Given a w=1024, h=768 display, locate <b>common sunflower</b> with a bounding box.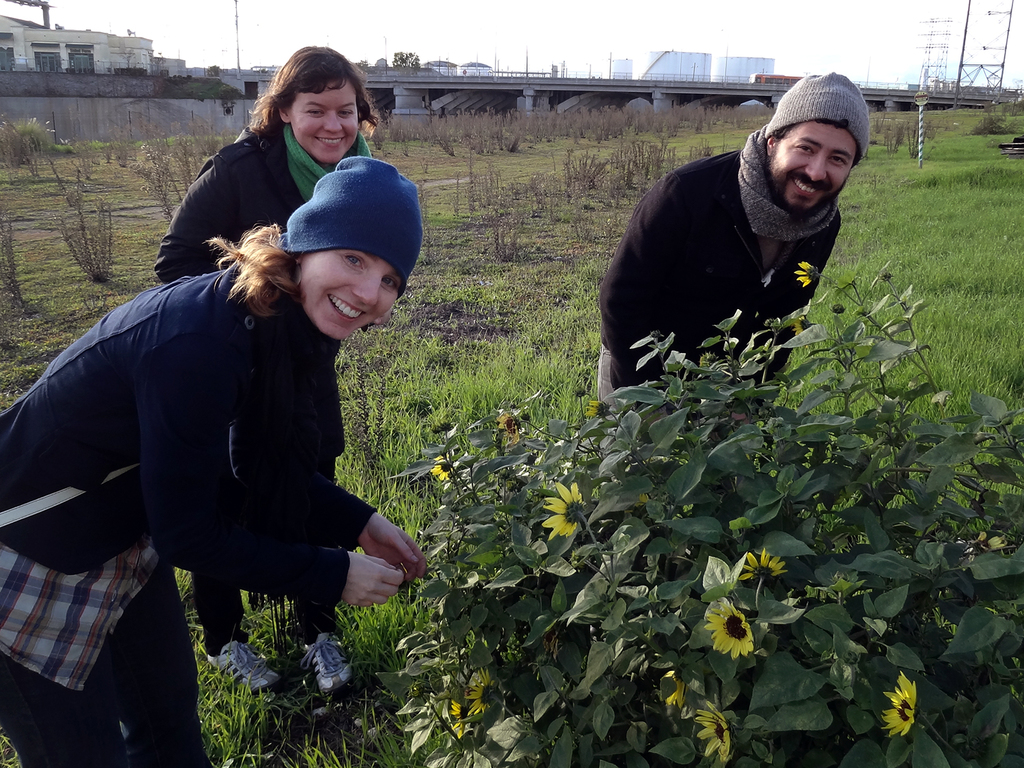
Located: 879:670:937:739.
